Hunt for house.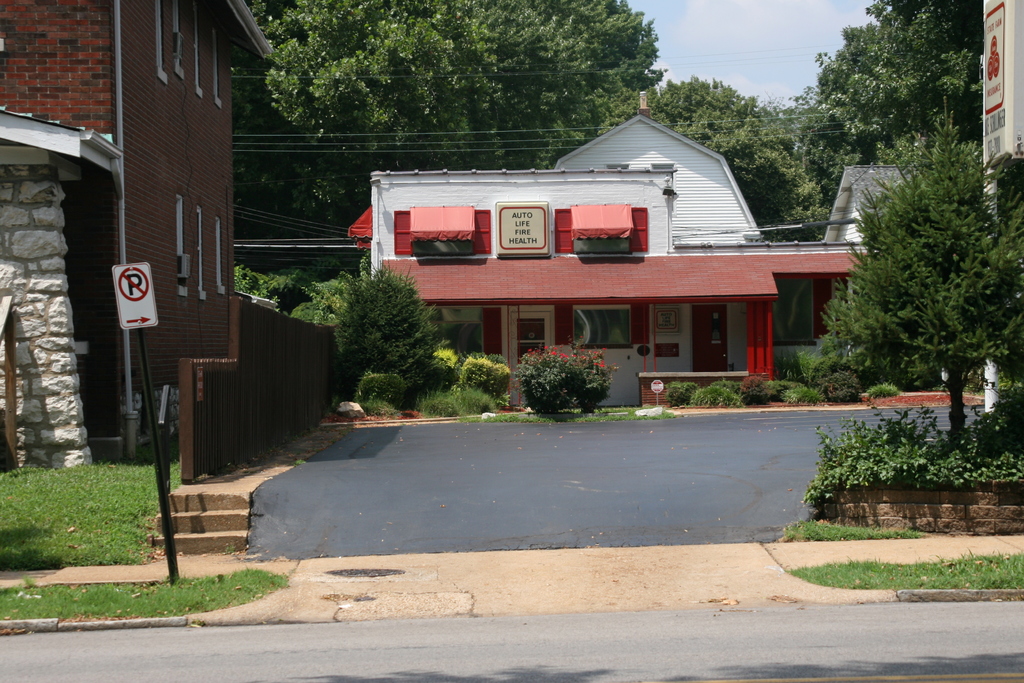
Hunted down at [355, 109, 880, 406].
